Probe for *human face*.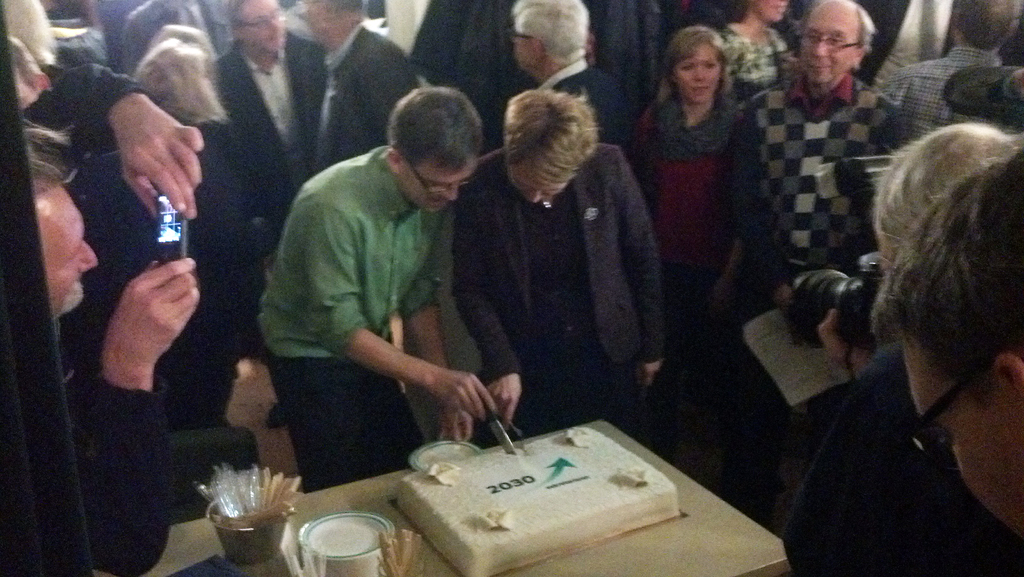
Probe result: box=[403, 162, 473, 211].
